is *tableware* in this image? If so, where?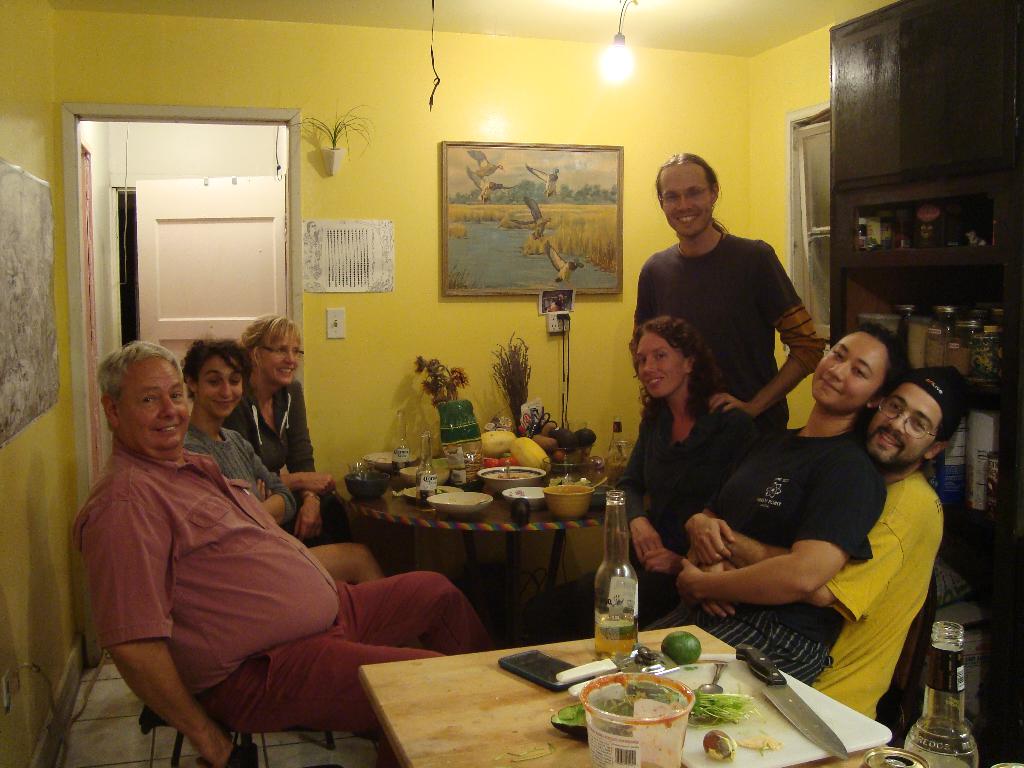
Yes, at (left=735, top=641, right=848, bottom=762).
